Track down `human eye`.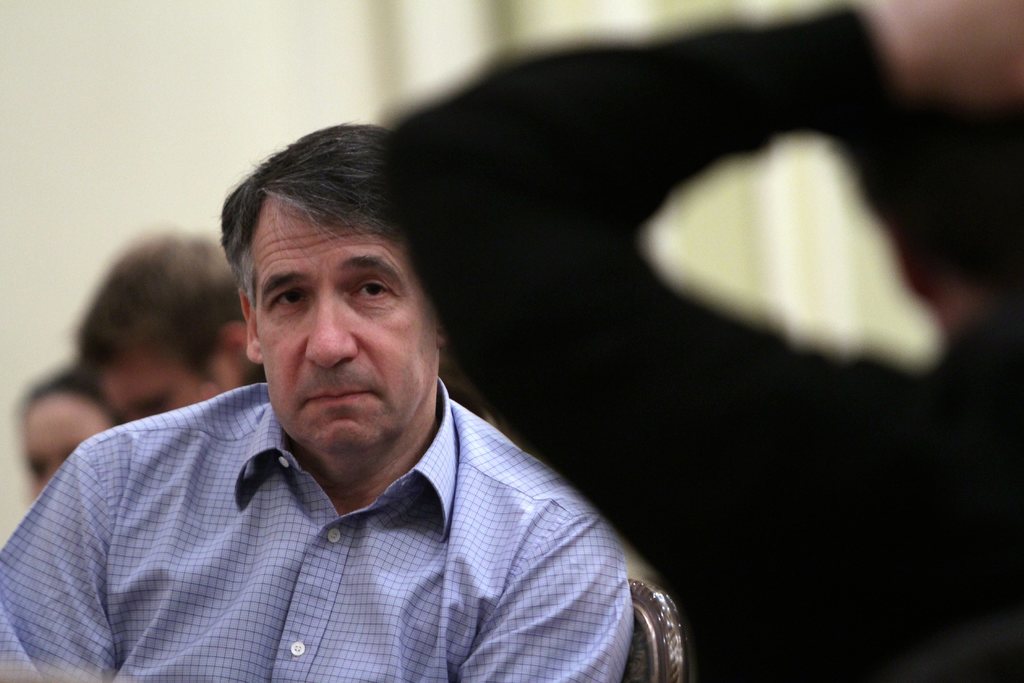
Tracked to bbox=[342, 271, 400, 303].
